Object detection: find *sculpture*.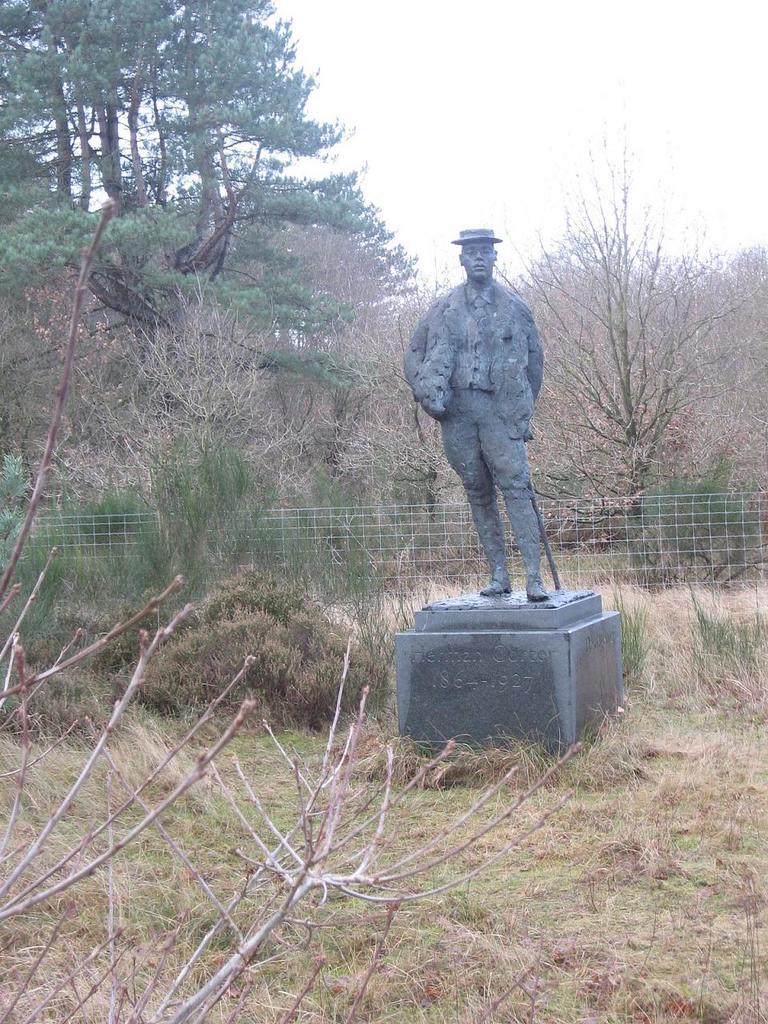
398,205,570,612.
